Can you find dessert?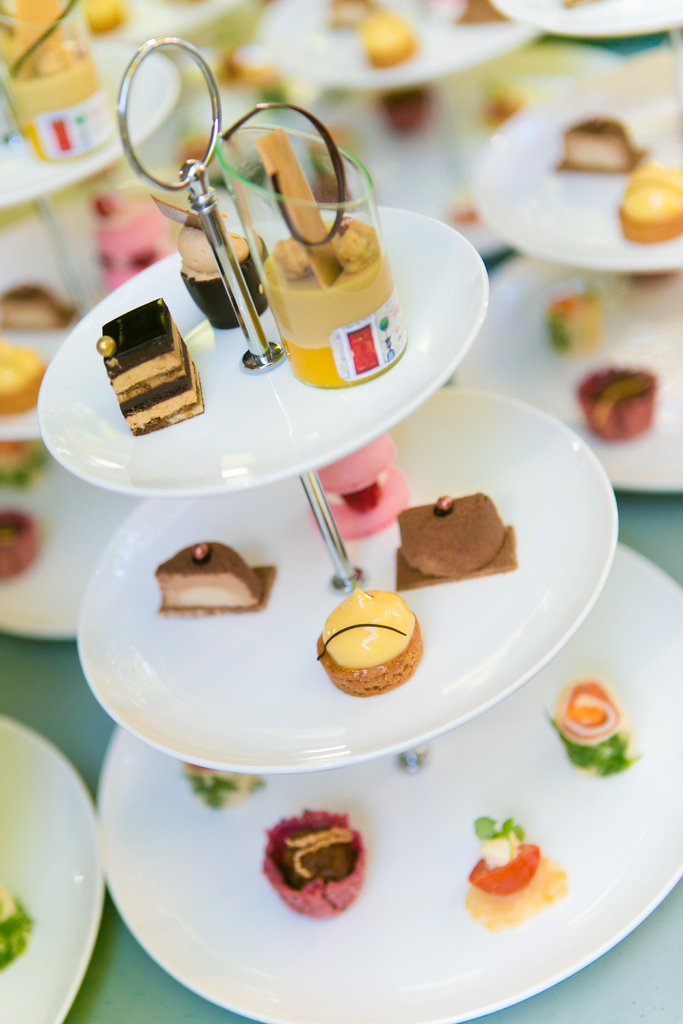
Yes, bounding box: [176,212,271,335].
